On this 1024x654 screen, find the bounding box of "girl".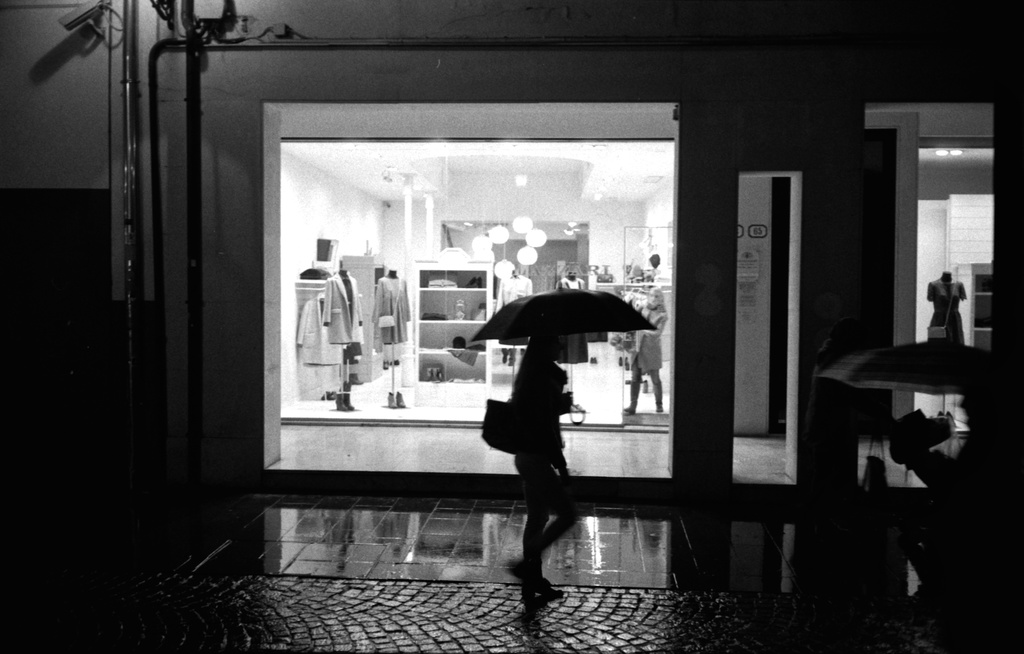
Bounding box: l=509, t=333, r=581, b=611.
